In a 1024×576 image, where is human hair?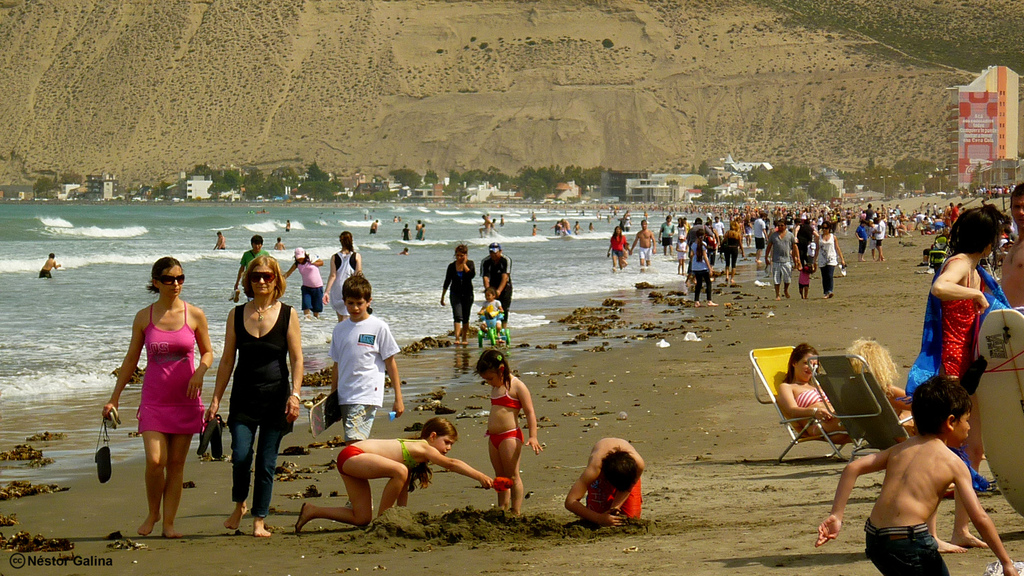
box=[470, 351, 513, 391].
